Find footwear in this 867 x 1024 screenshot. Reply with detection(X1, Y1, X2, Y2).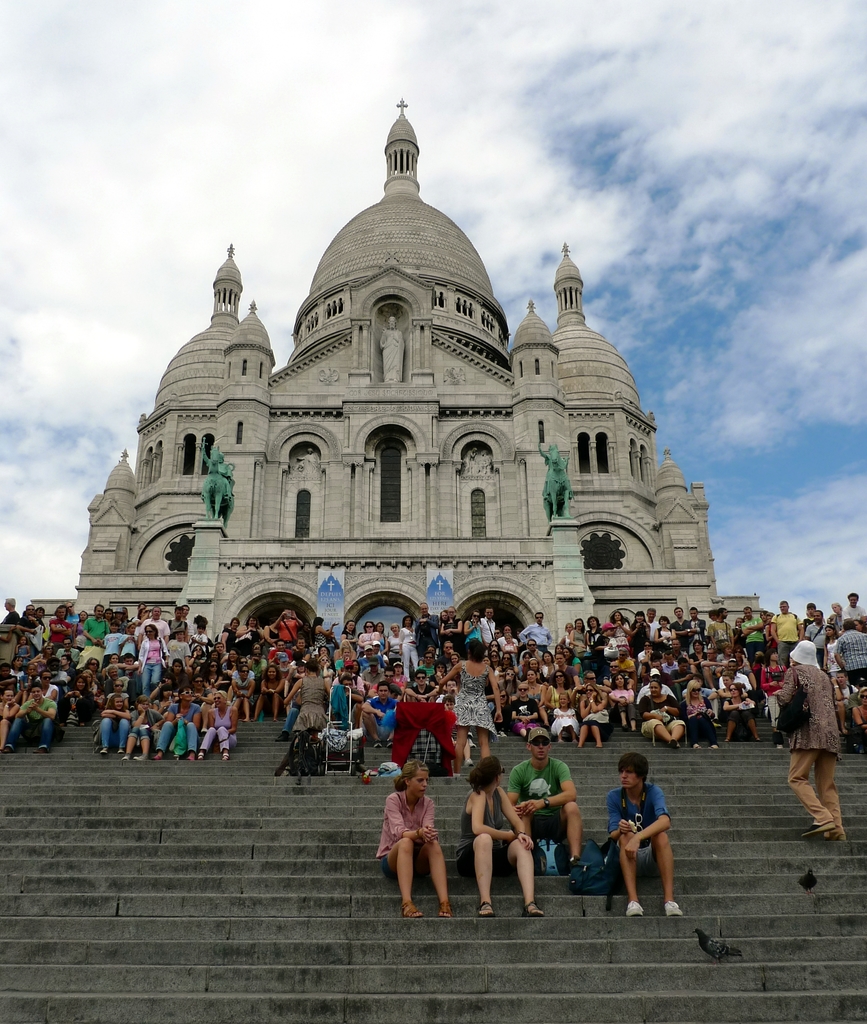
detection(437, 903, 451, 921).
